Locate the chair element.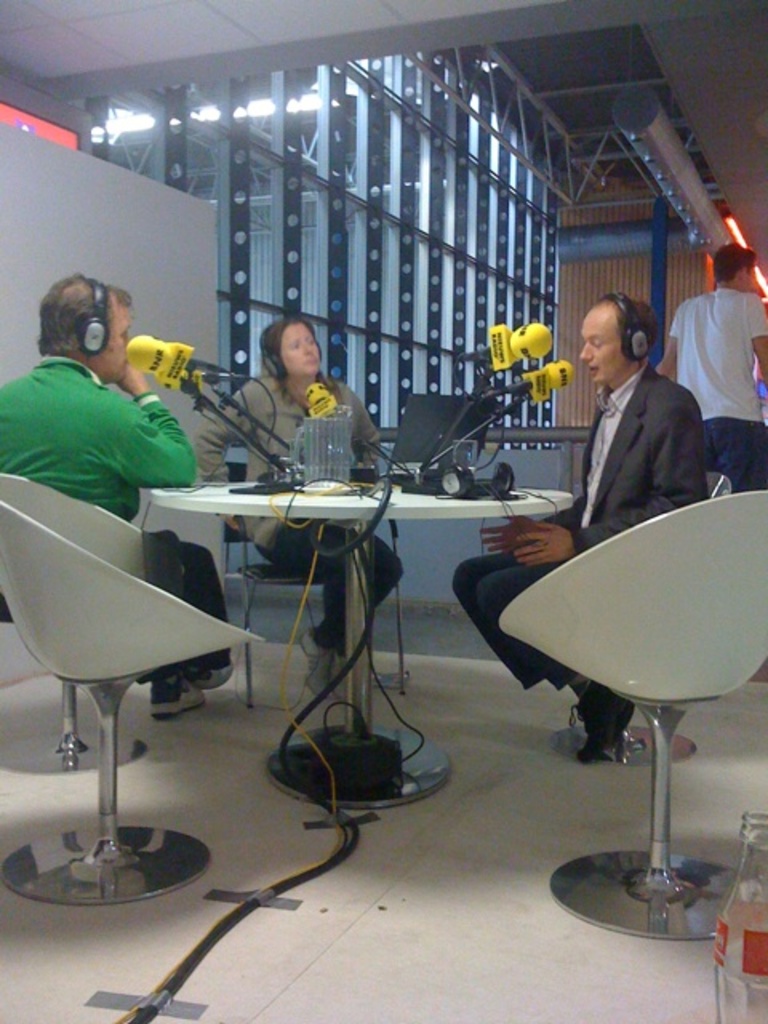
Element bbox: (496,490,766,938).
